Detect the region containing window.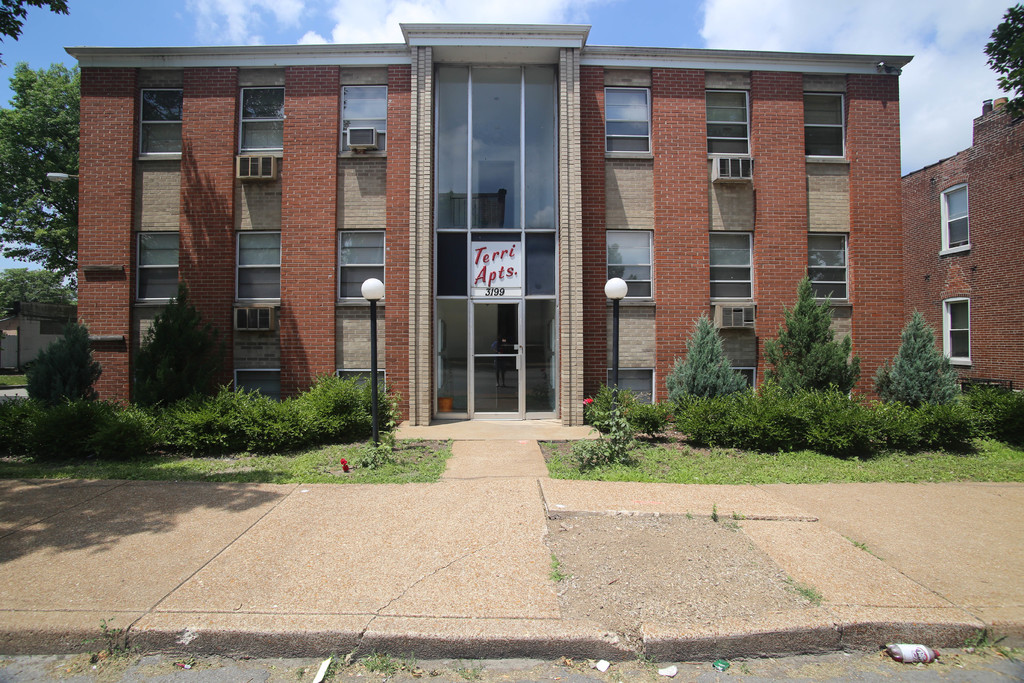
[335, 367, 388, 406].
